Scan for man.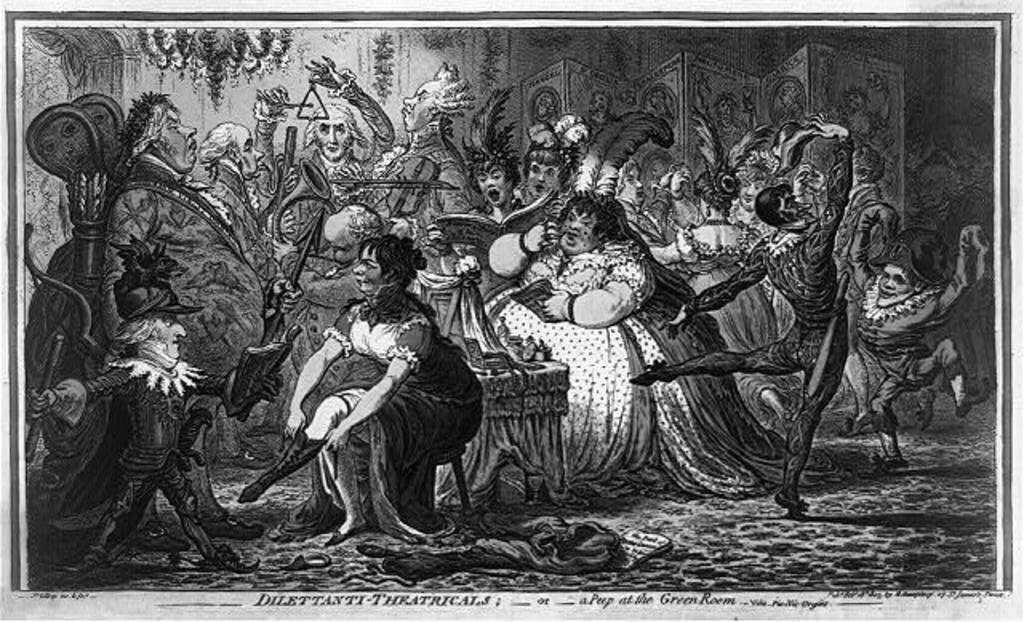
Scan result: rect(629, 115, 858, 508).
